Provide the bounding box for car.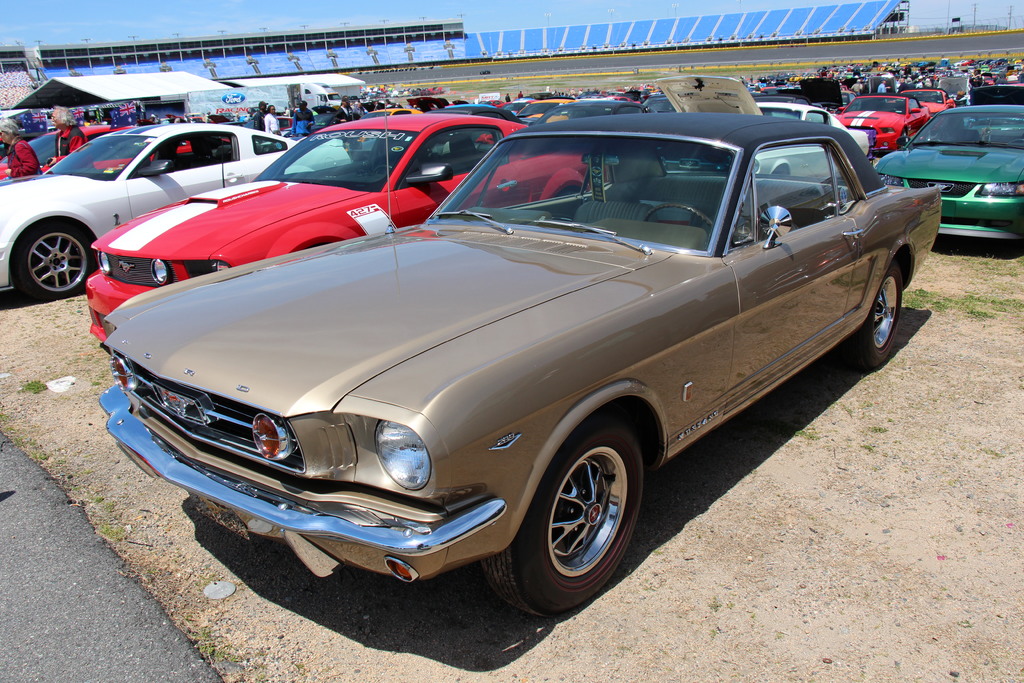
(left=0, top=119, right=289, bottom=290).
